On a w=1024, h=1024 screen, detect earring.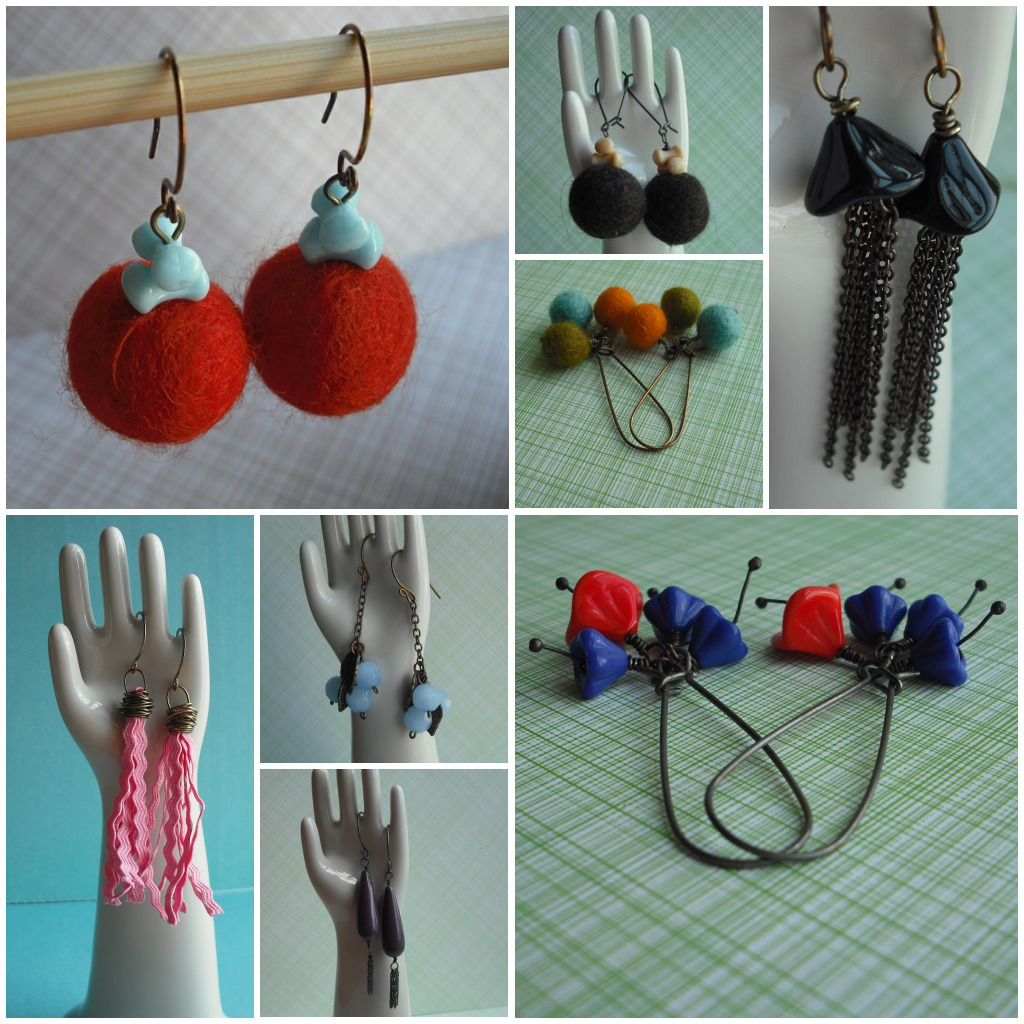
701:568:1010:864.
